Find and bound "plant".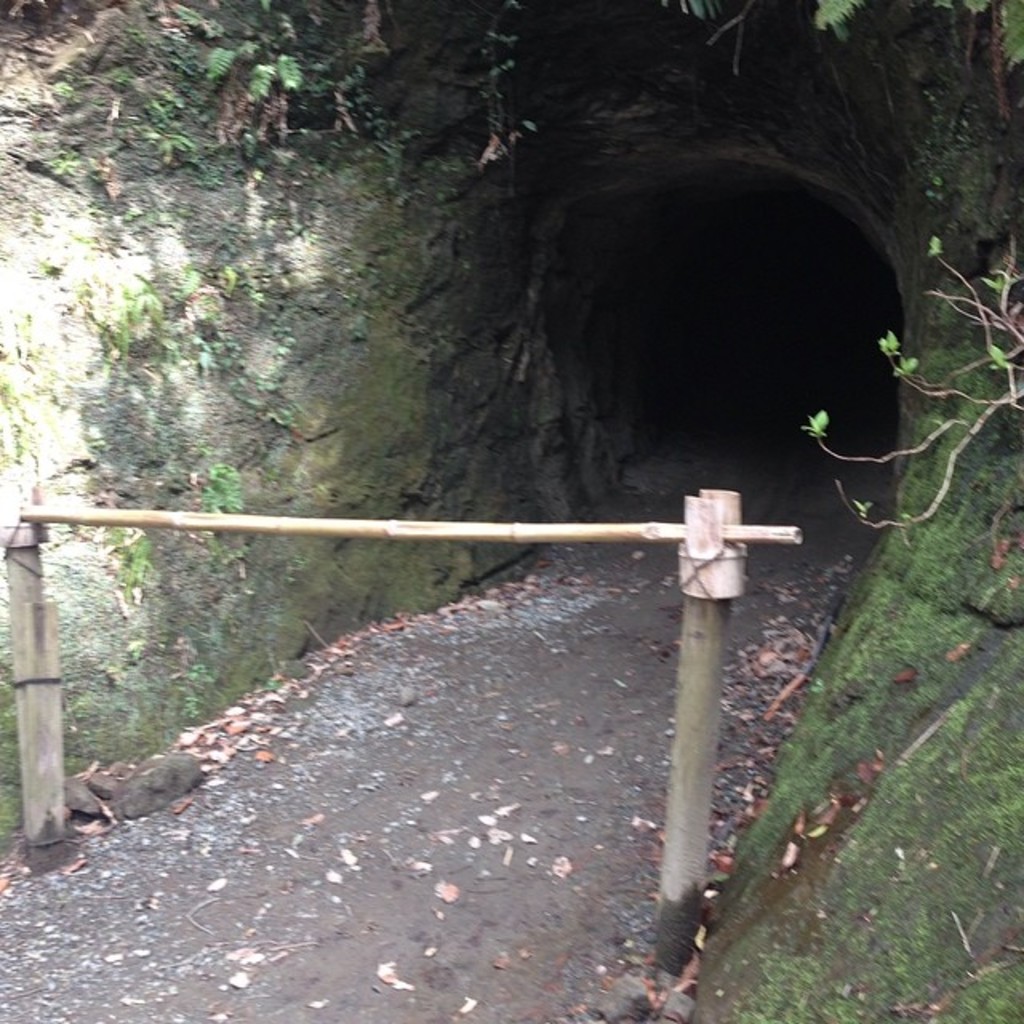
Bound: [179,659,213,686].
